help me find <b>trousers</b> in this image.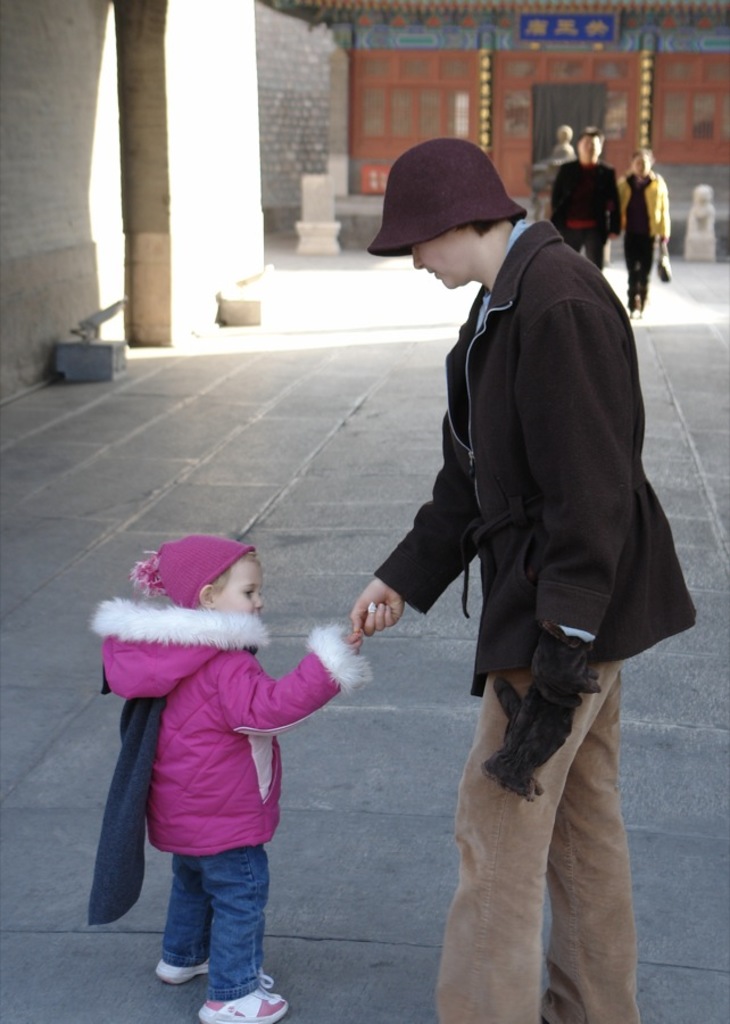
Found it: [432,660,640,1023].
